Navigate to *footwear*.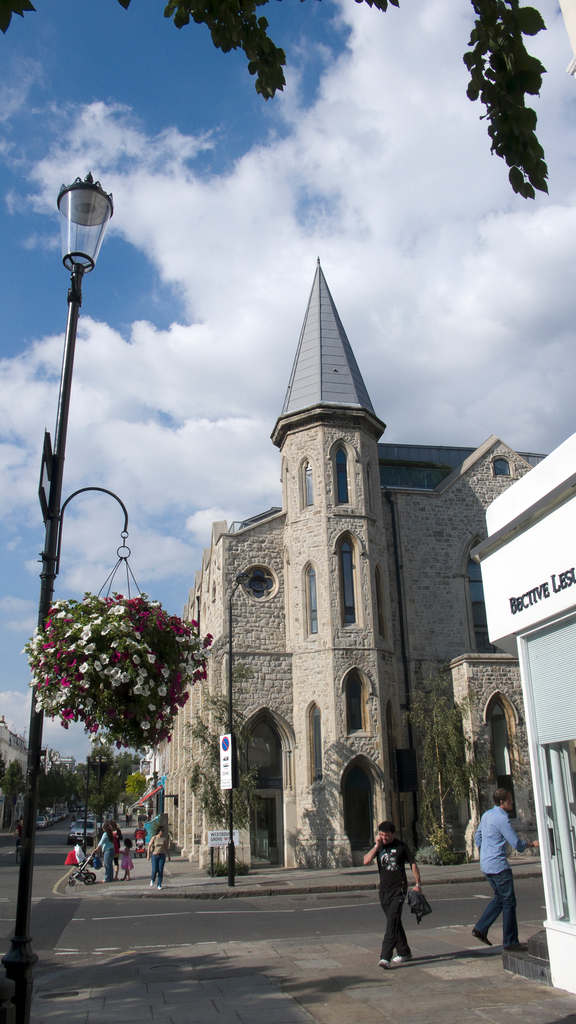
Navigation target: 377 957 387 968.
